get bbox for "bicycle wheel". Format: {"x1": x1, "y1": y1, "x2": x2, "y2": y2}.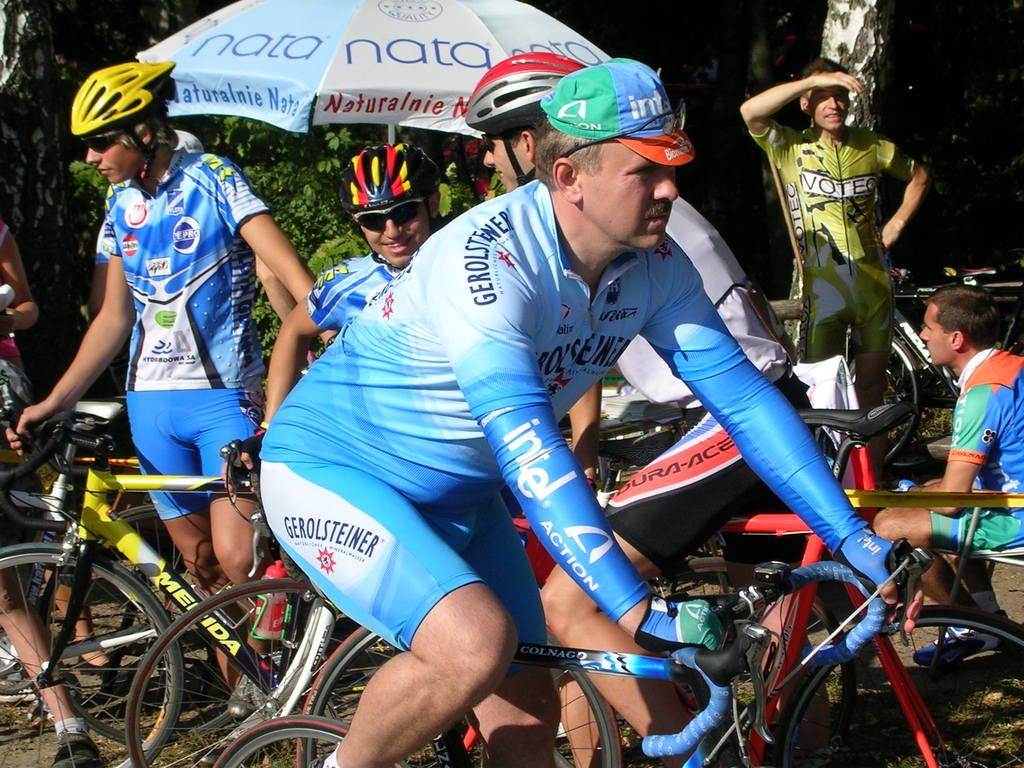
{"x1": 0, "y1": 543, "x2": 184, "y2": 767}.
